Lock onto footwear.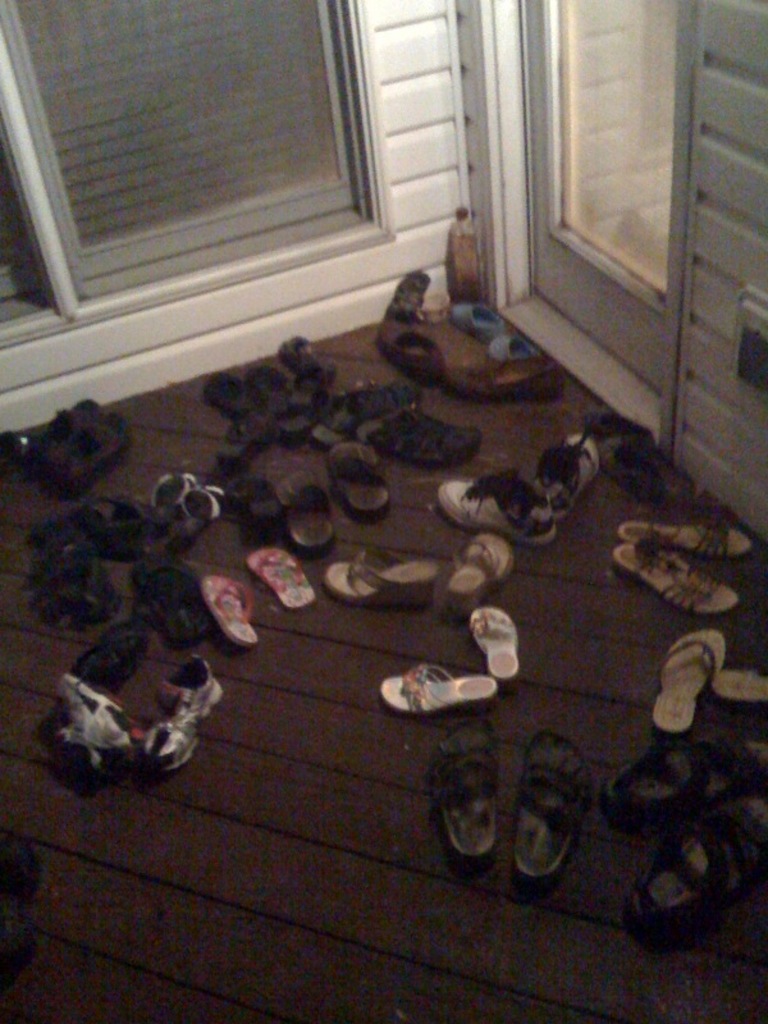
Locked: bbox(280, 333, 338, 381).
